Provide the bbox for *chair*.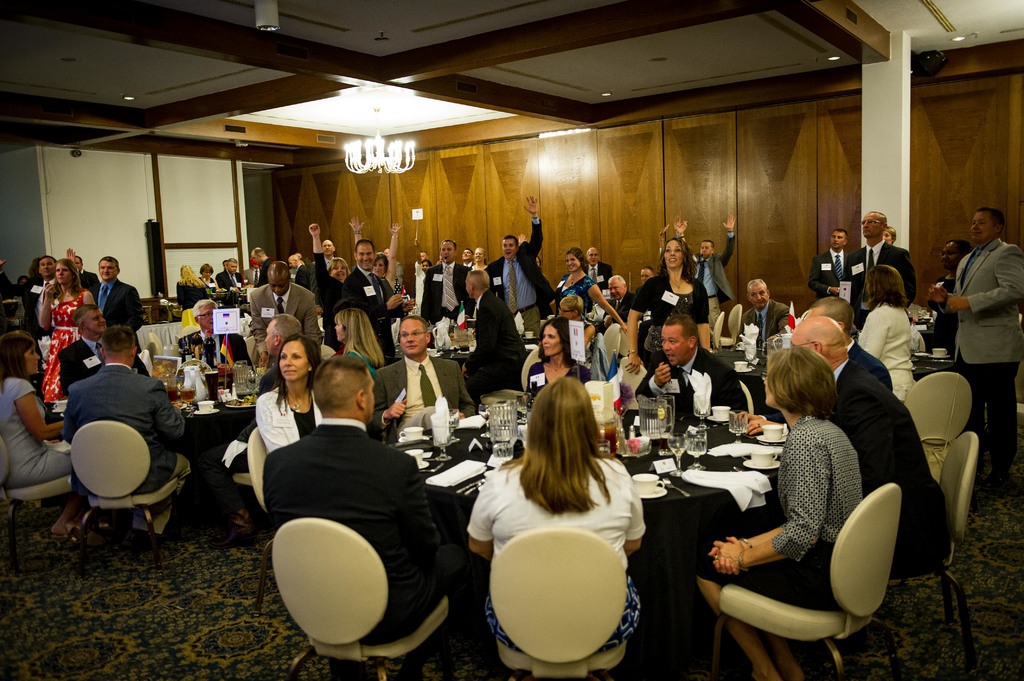
241 426 271 620.
